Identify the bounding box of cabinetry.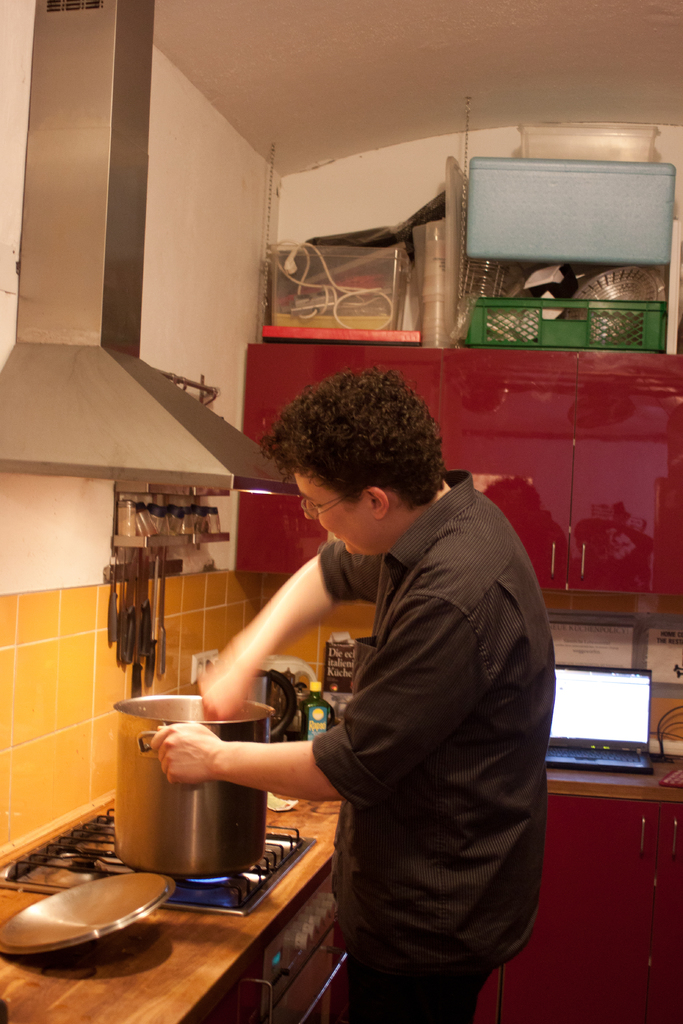
436 756 682 1023.
